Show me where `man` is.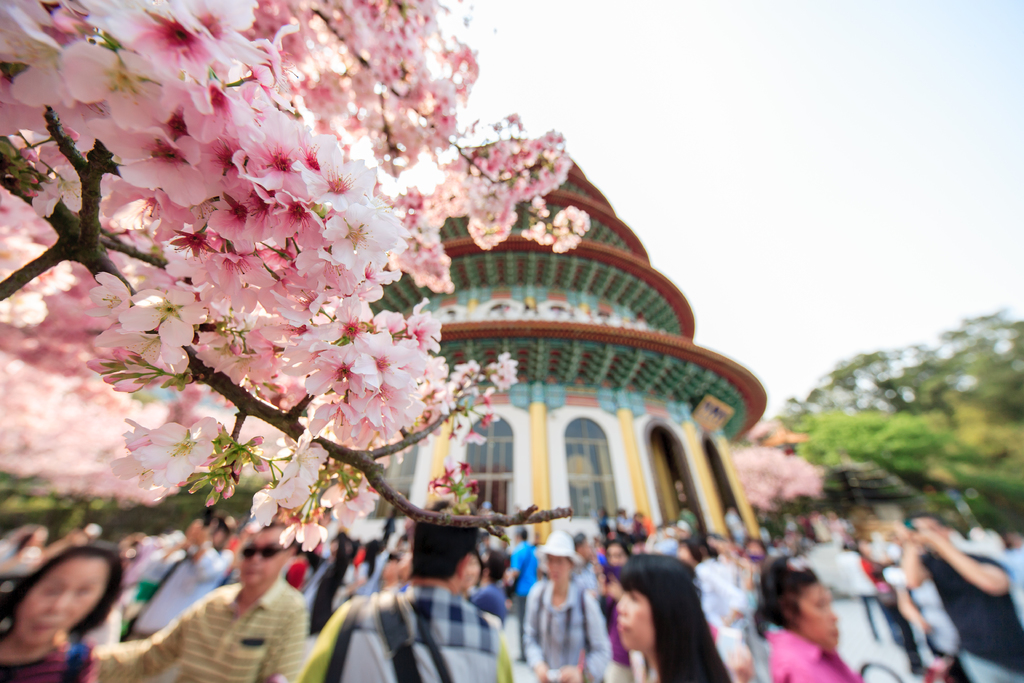
`man` is at [left=140, top=522, right=305, bottom=680].
